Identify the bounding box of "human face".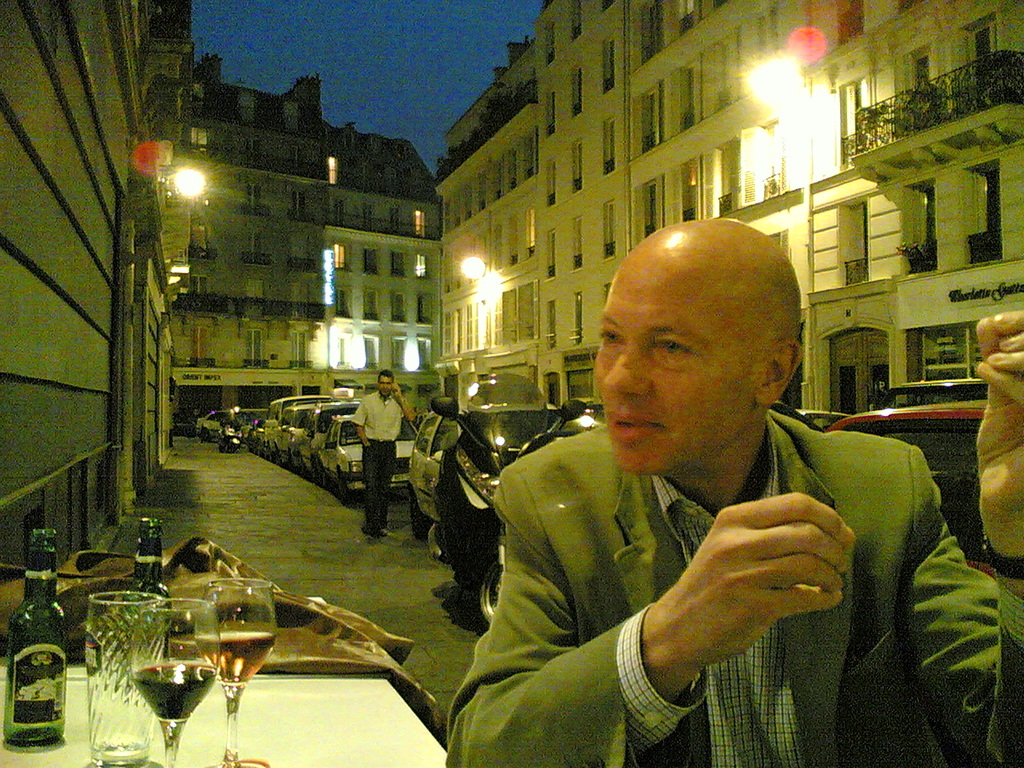
366, 370, 402, 402.
